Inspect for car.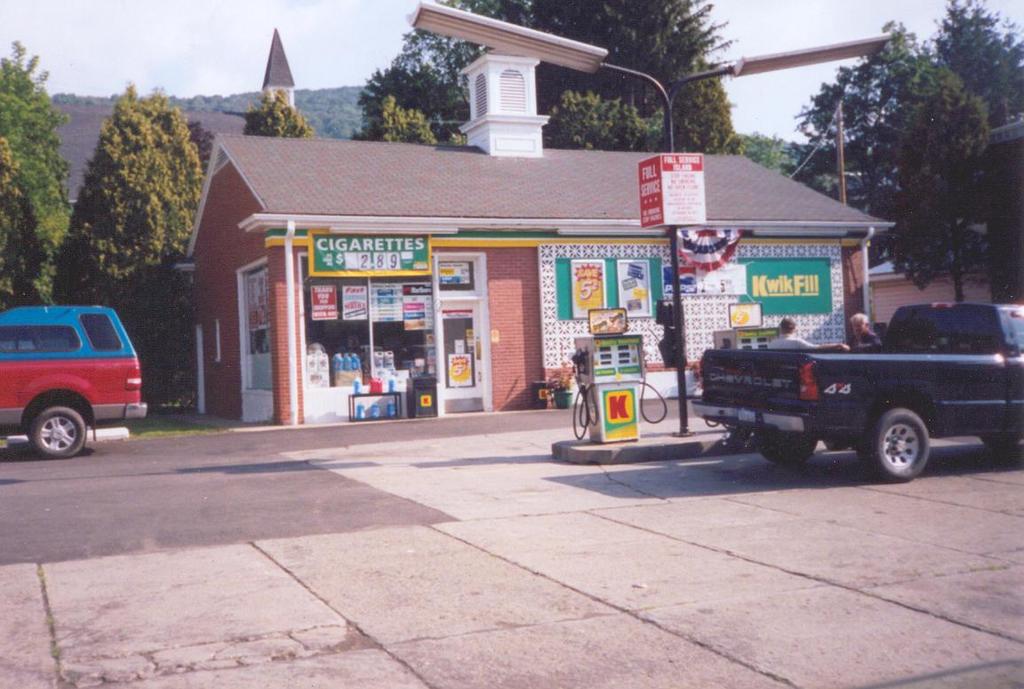
Inspection: select_region(686, 325, 1021, 485).
